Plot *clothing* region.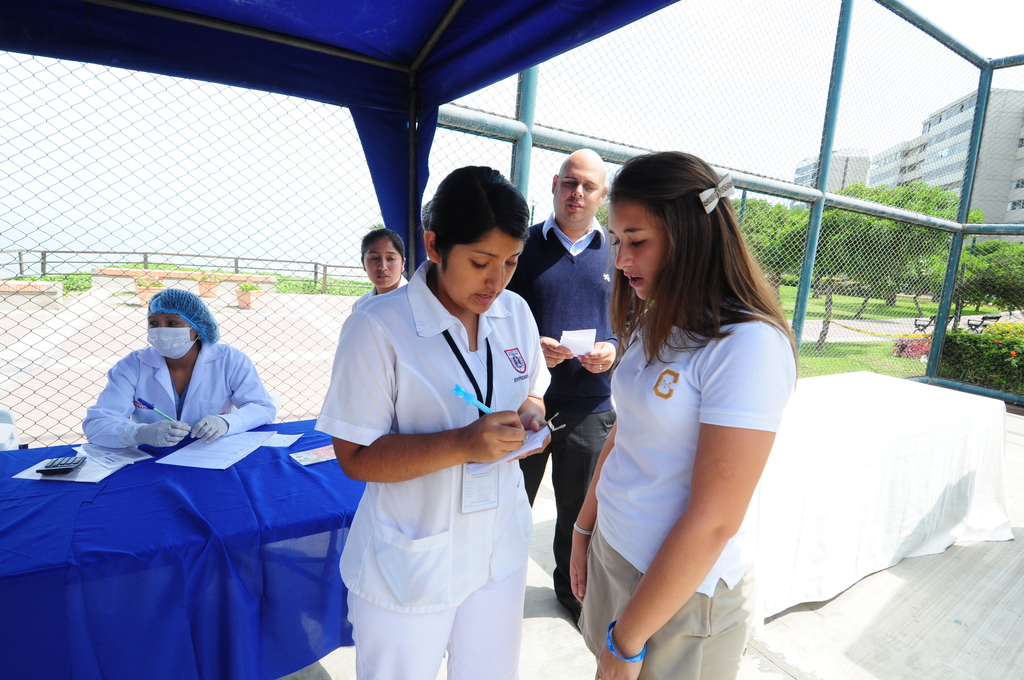
Plotted at 308,254,553,679.
